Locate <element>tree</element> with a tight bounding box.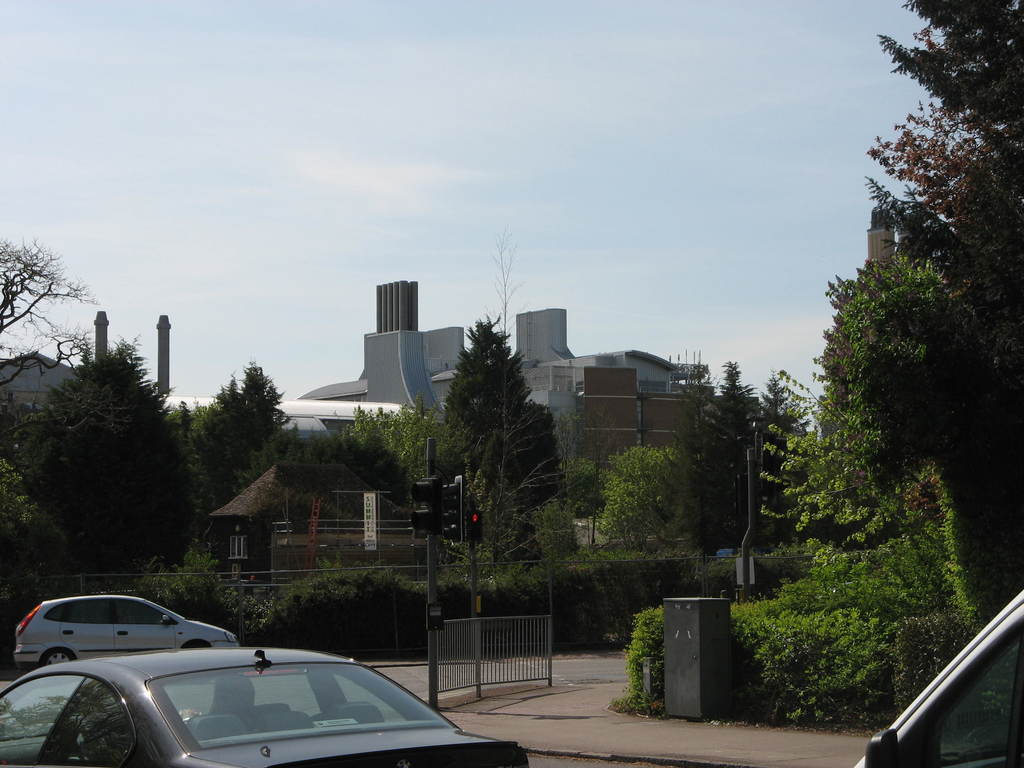
select_region(0, 230, 99, 458).
